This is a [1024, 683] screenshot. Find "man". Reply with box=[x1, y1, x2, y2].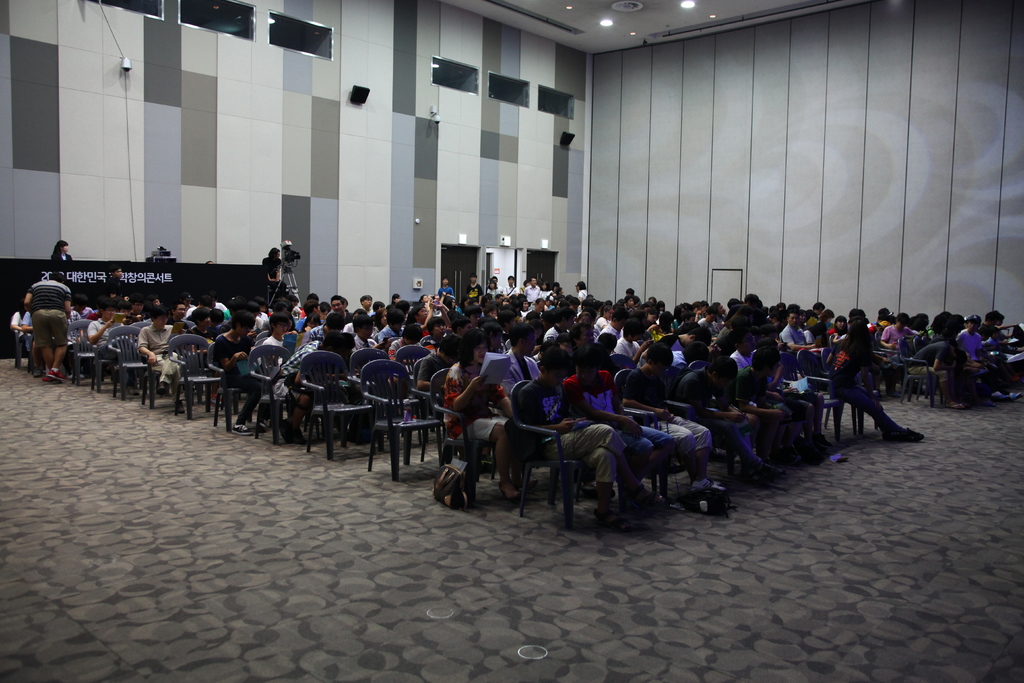
box=[502, 324, 541, 399].
